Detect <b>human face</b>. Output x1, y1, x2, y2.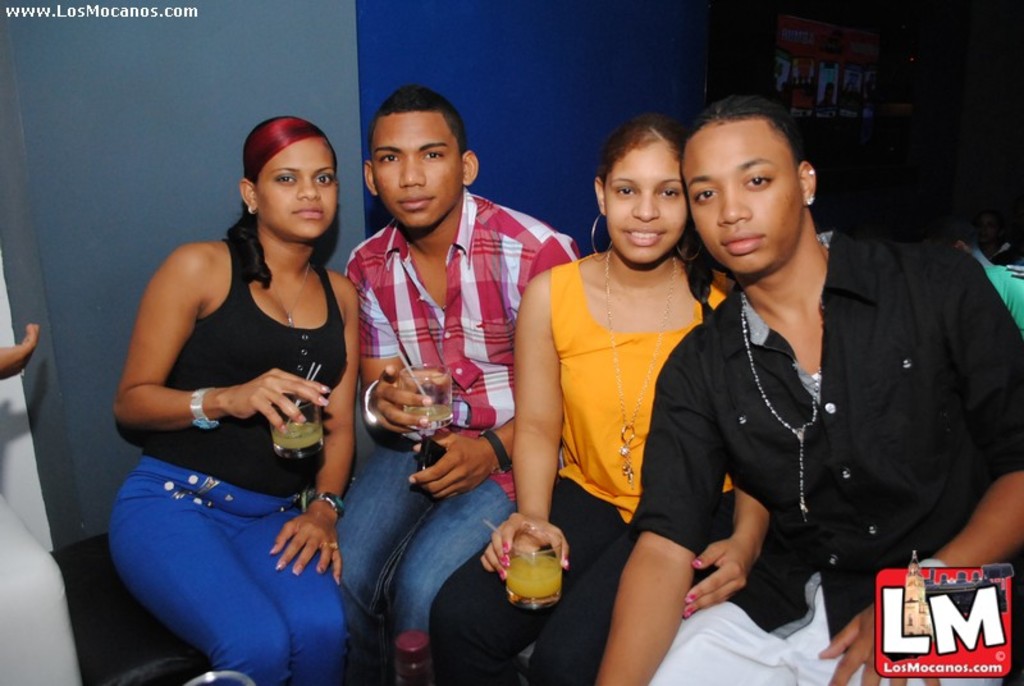
602, 142, 685, 266.
